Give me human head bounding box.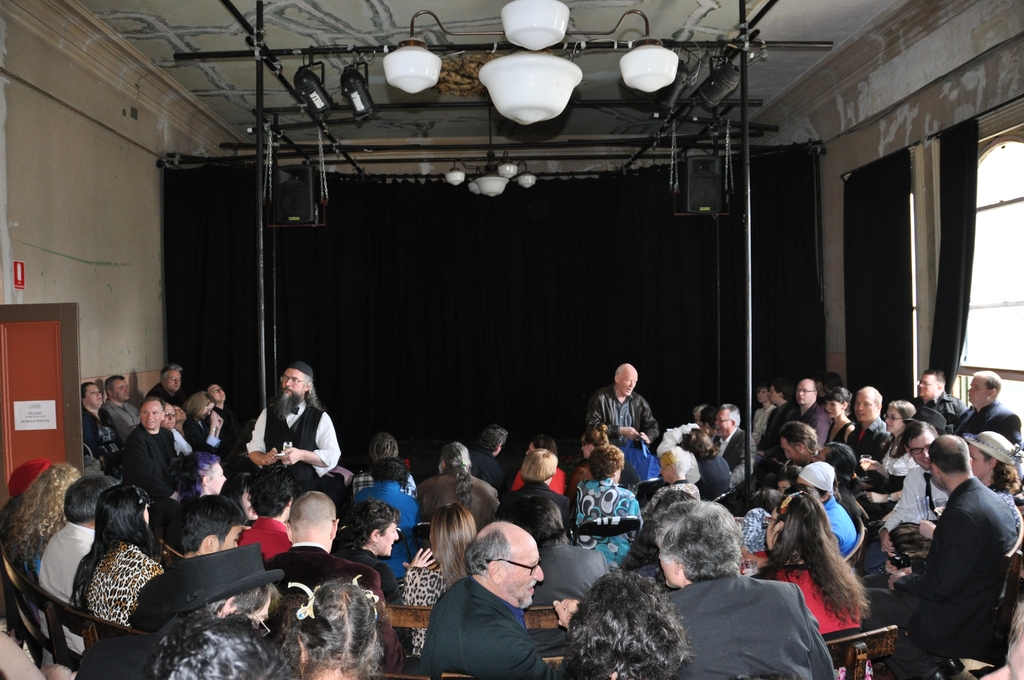
bbox=[102, 378, 129, 404].
